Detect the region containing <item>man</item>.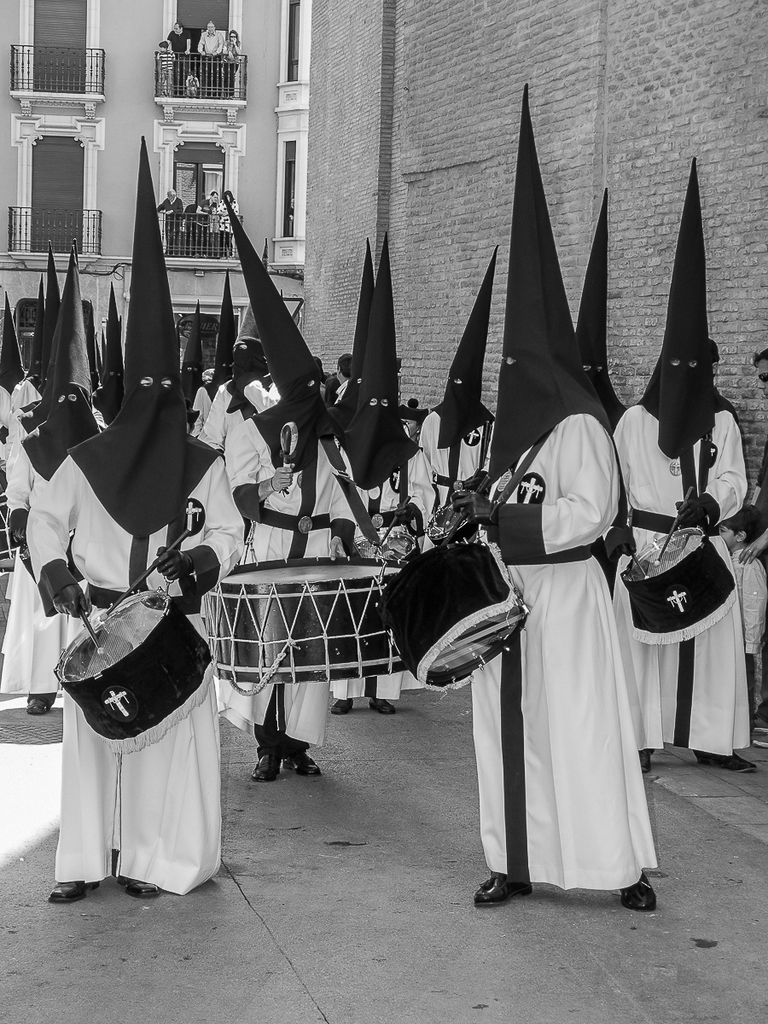
locate(158, 189, 183, 259).
